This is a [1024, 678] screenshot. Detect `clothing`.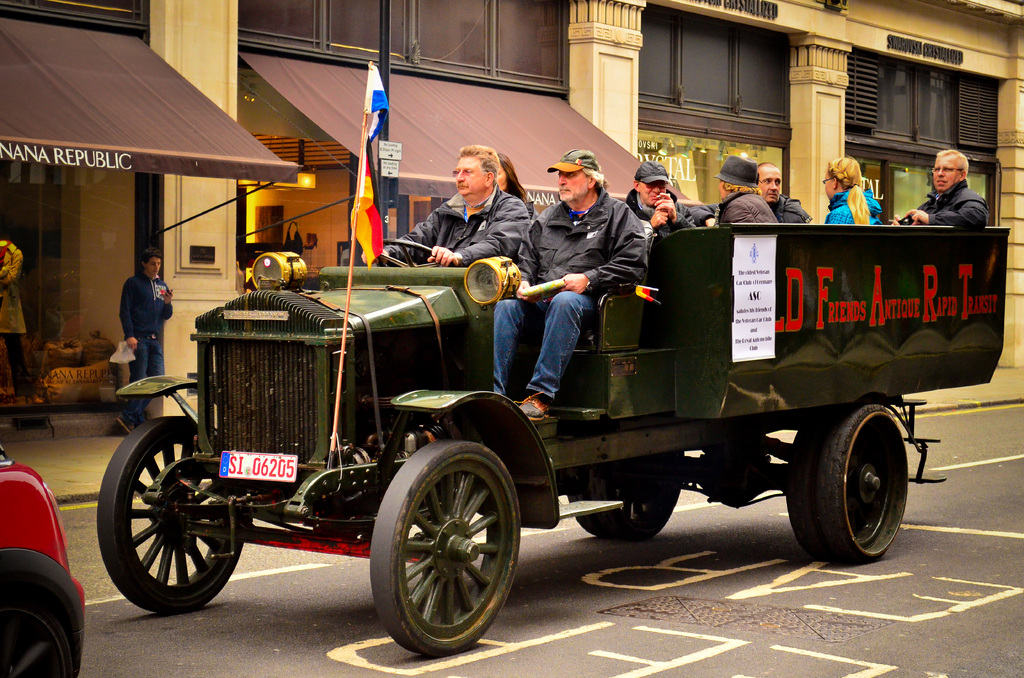
detection(766, 190, 808, 227).
